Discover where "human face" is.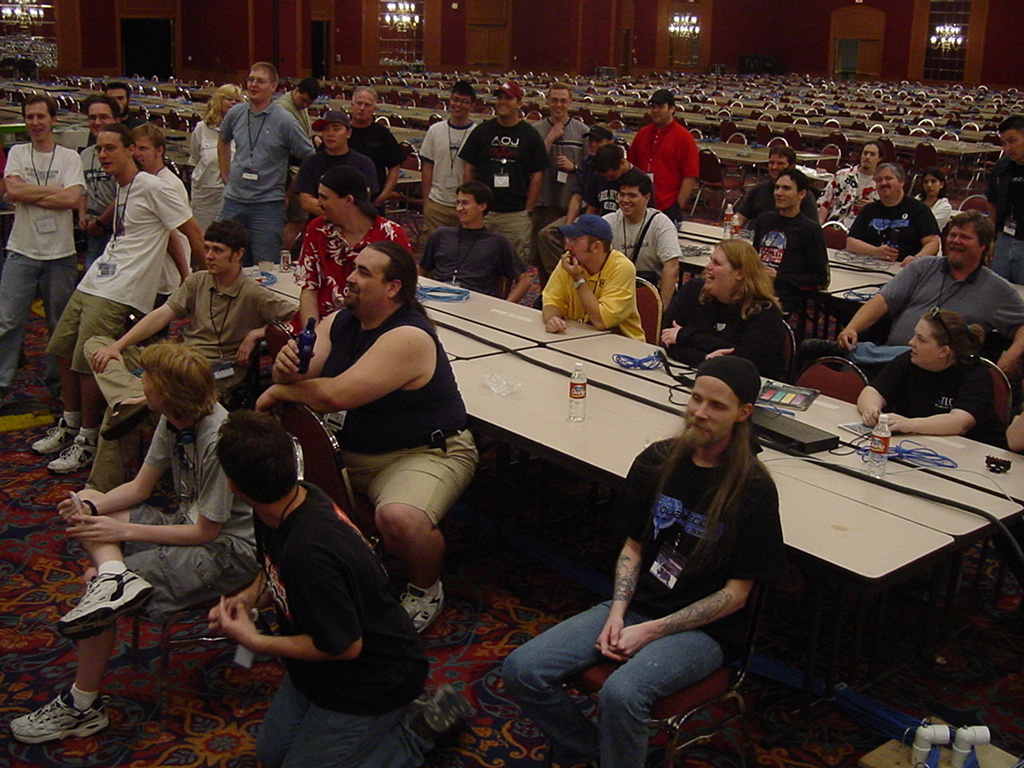
Discovered at [551, 90, 572, 118].
